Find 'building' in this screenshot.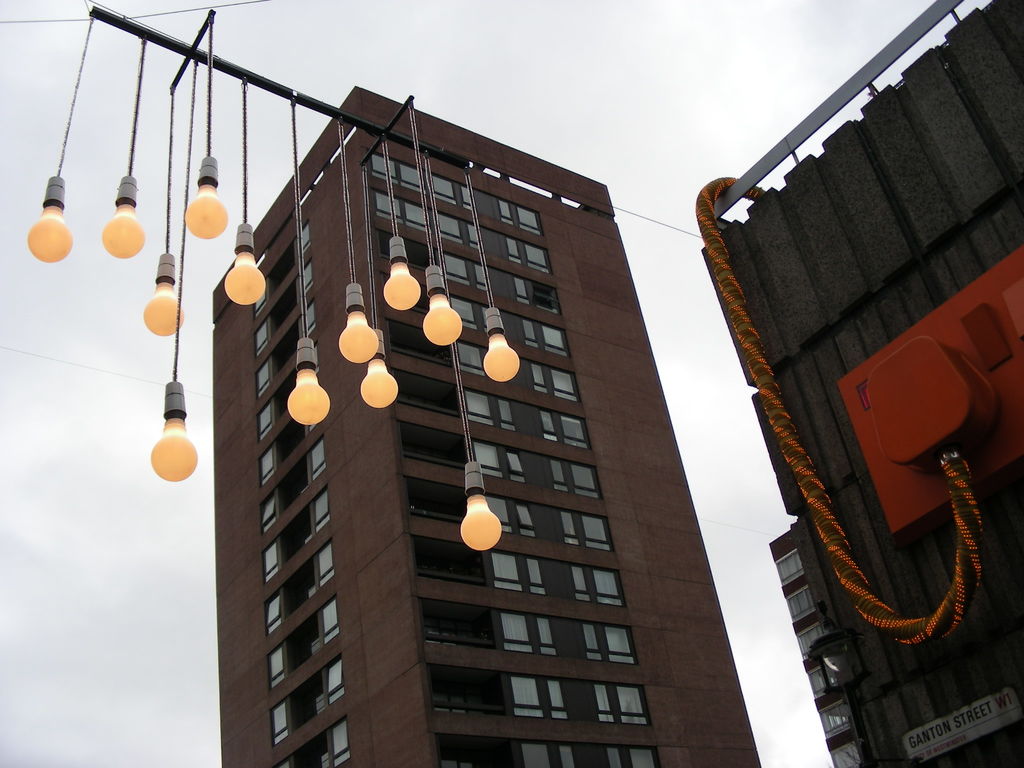
The bounding box for 'building' is bbox=(209, 87, 764, 767).
